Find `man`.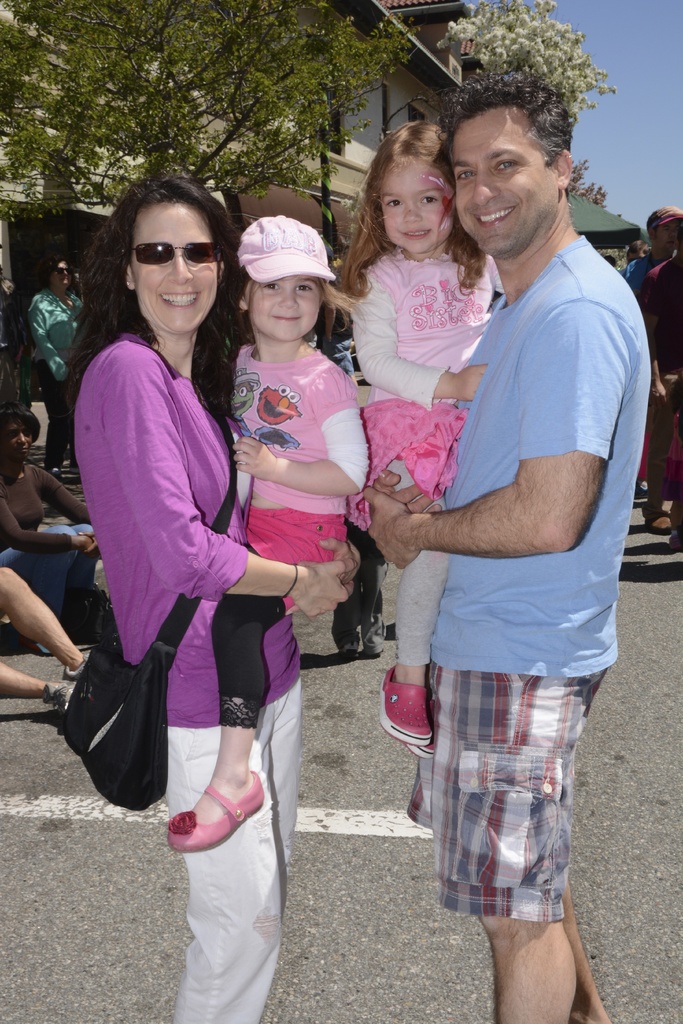
bbox=[635, 244, 682, 541].
